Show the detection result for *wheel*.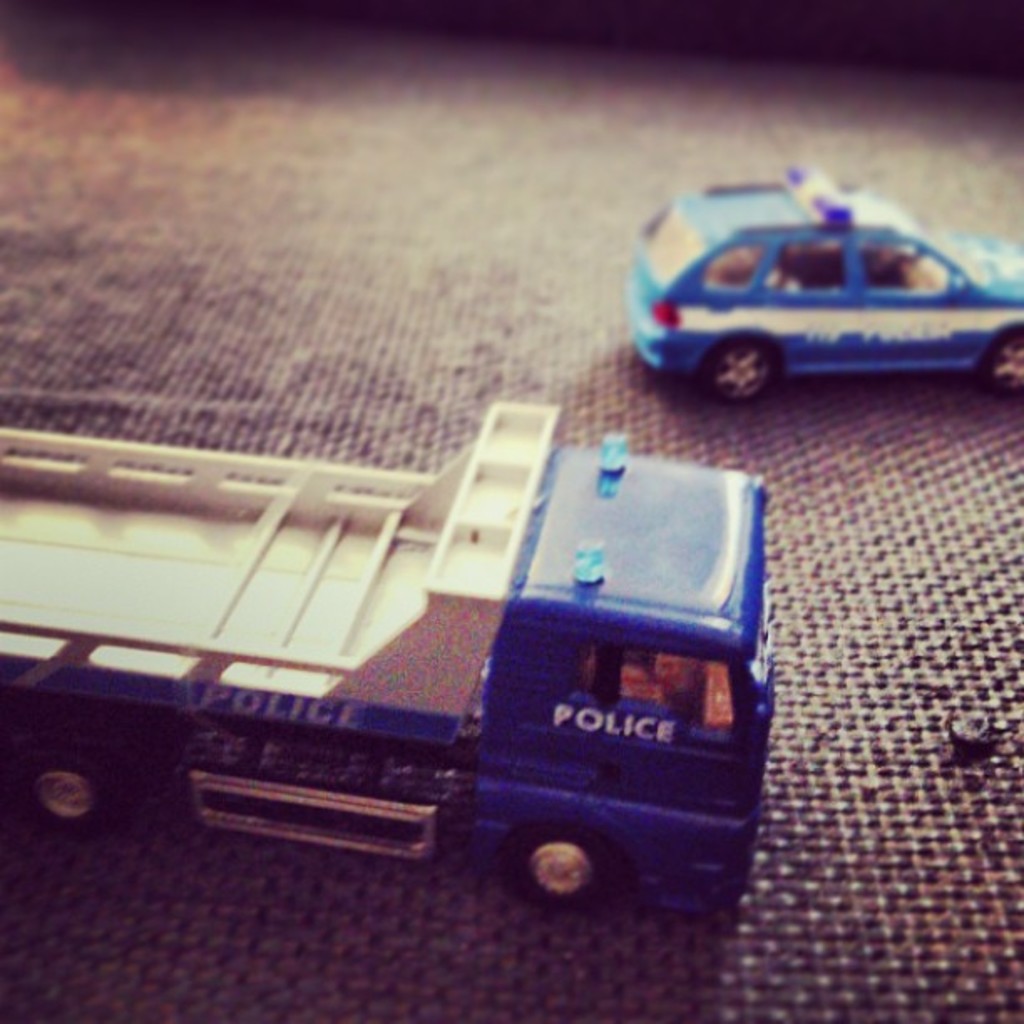
(left=986, top=338, right=1022, bottom=412).
